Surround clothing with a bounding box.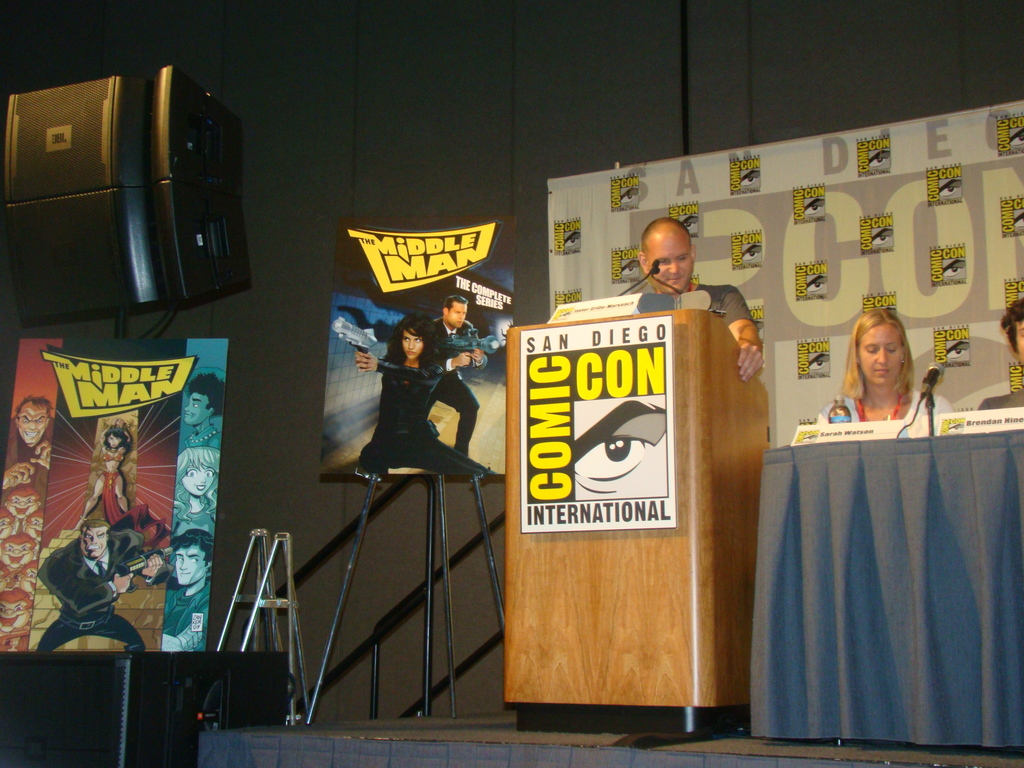
342:332:476:494.
